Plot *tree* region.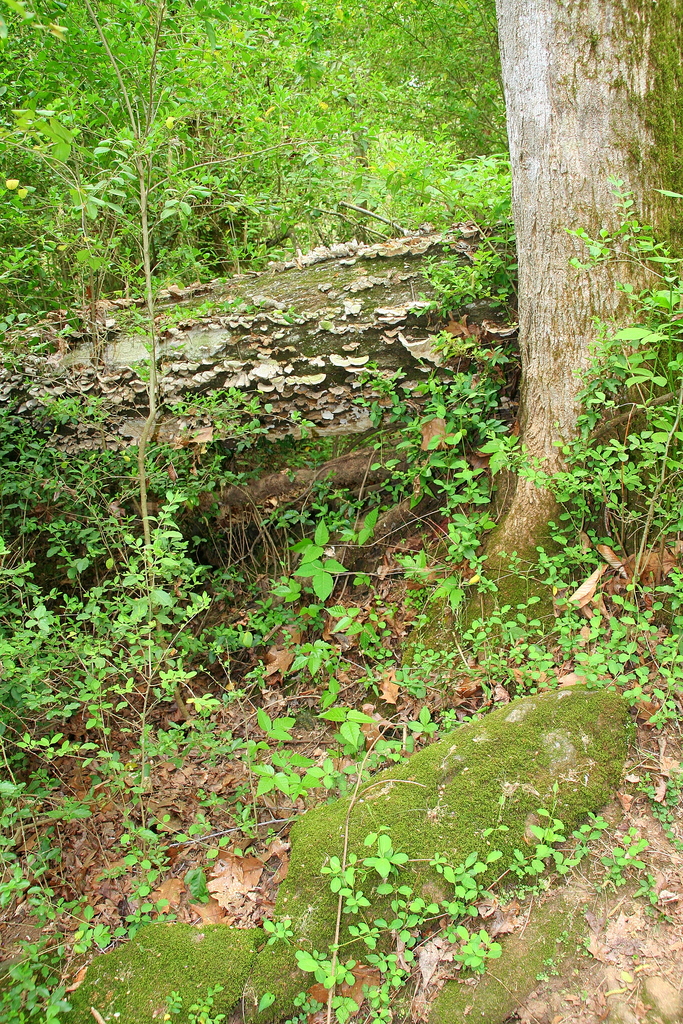
Plotted at [x1=491, y1=0, x2=682, y2=573].
